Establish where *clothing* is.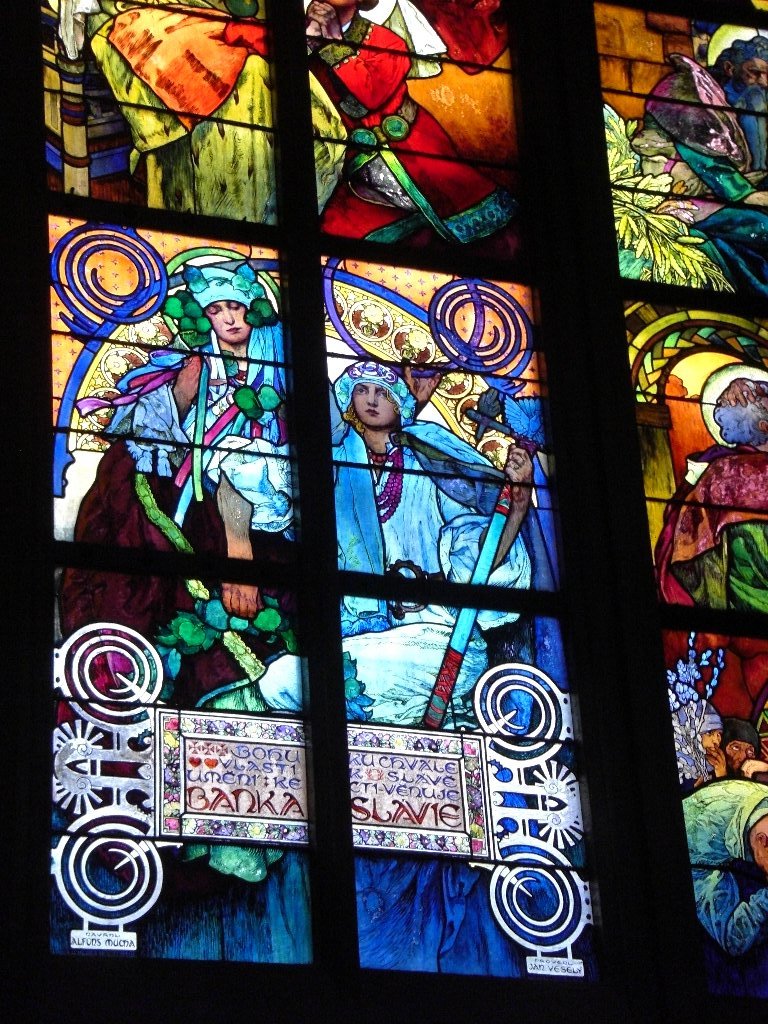
Established at [x1=73, y1=5, x2=261, y2=216].
